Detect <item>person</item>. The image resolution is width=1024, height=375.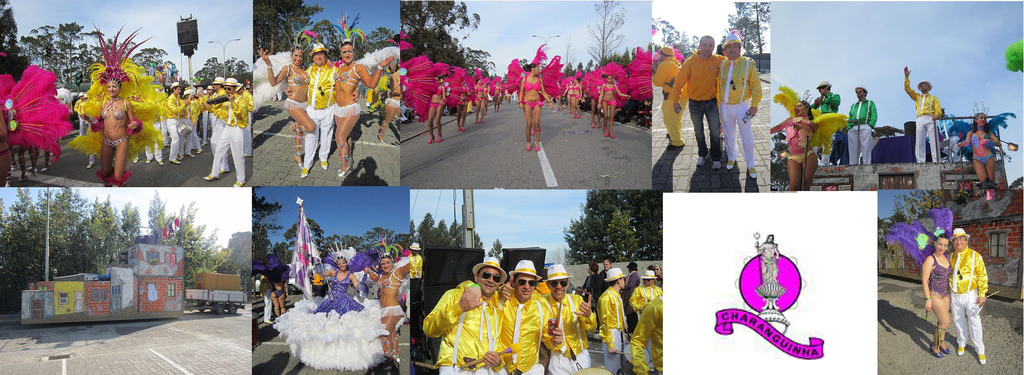
[left=644, top=40, right=681, bottom=154].
